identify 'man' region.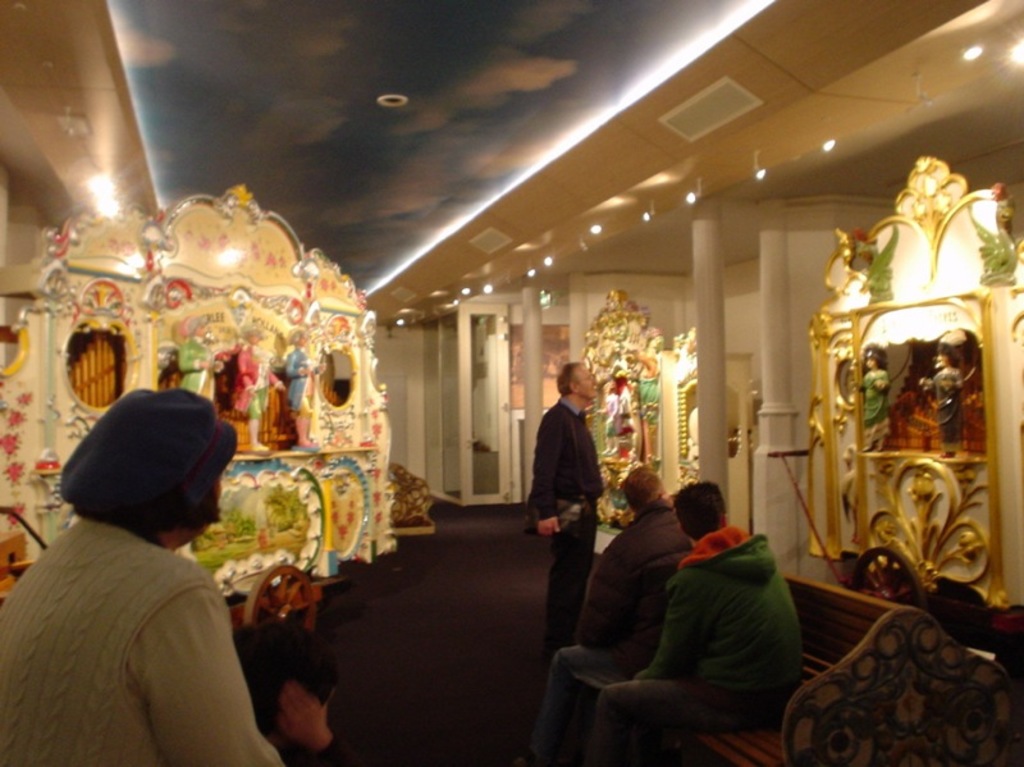
Region: crop(593, 484, 801, 766).
